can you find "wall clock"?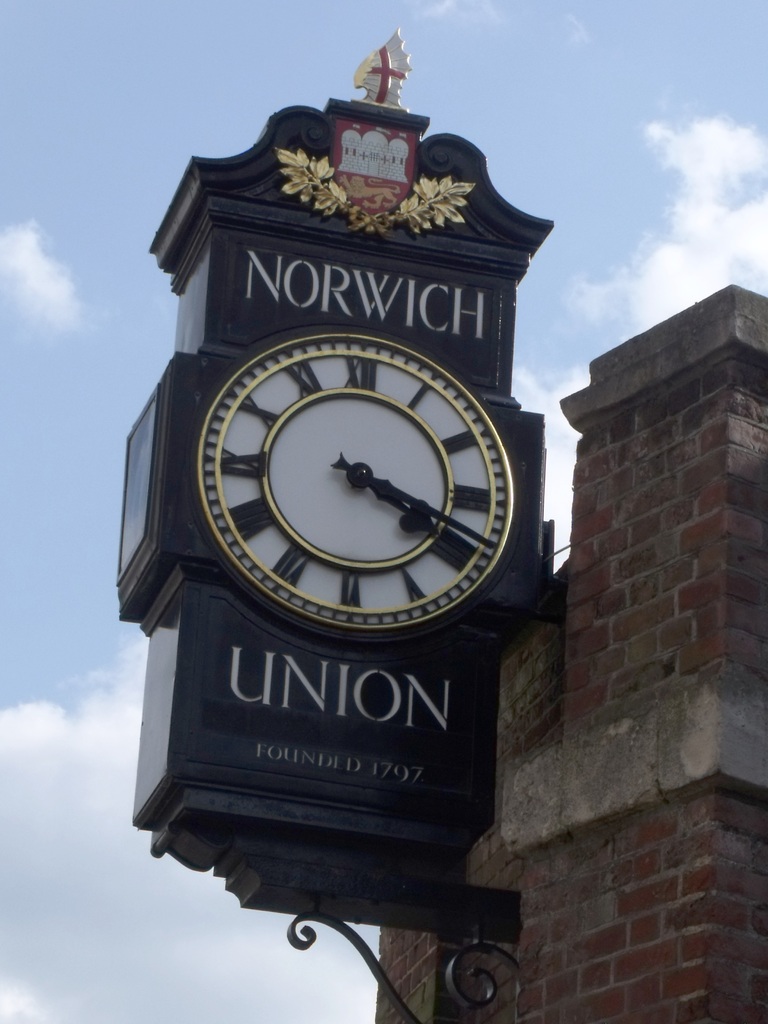
Yes, bounding box: left=178, top=312, right=524, bottom=621.
